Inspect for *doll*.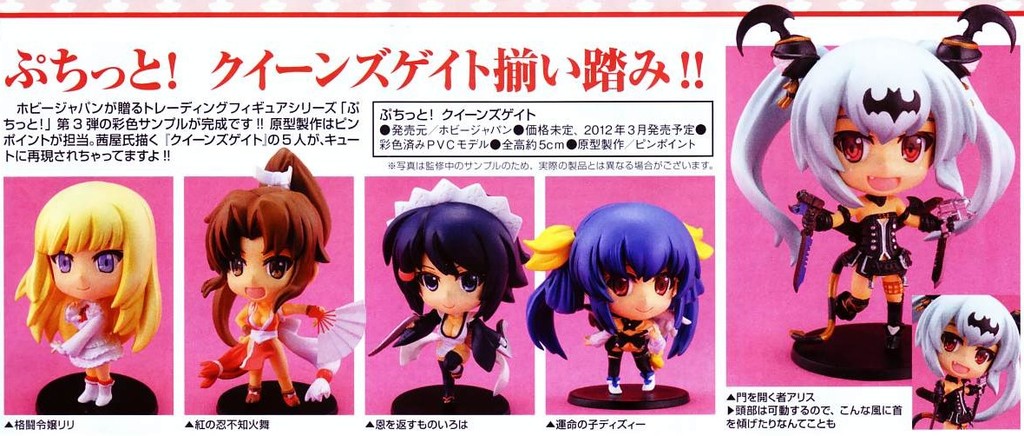
Inspection: select_region(520, 201, 699, 395).
